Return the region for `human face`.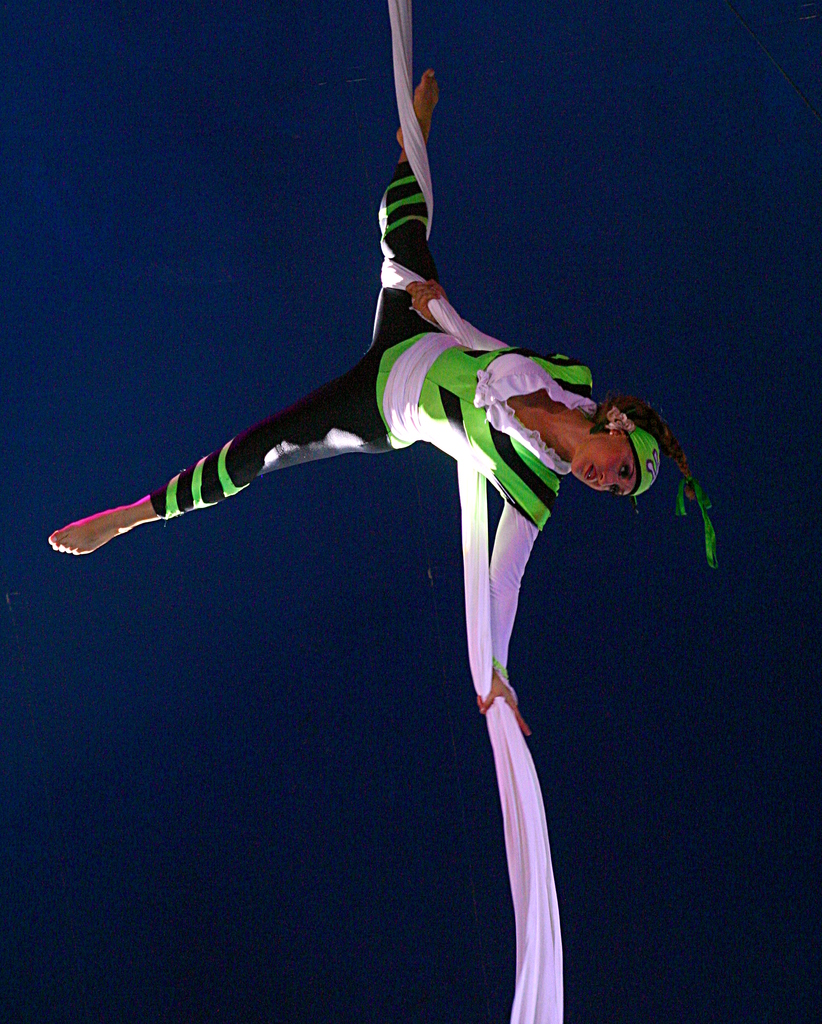
pyautogui.locateOnScreen(565, 432, 640, 499).
